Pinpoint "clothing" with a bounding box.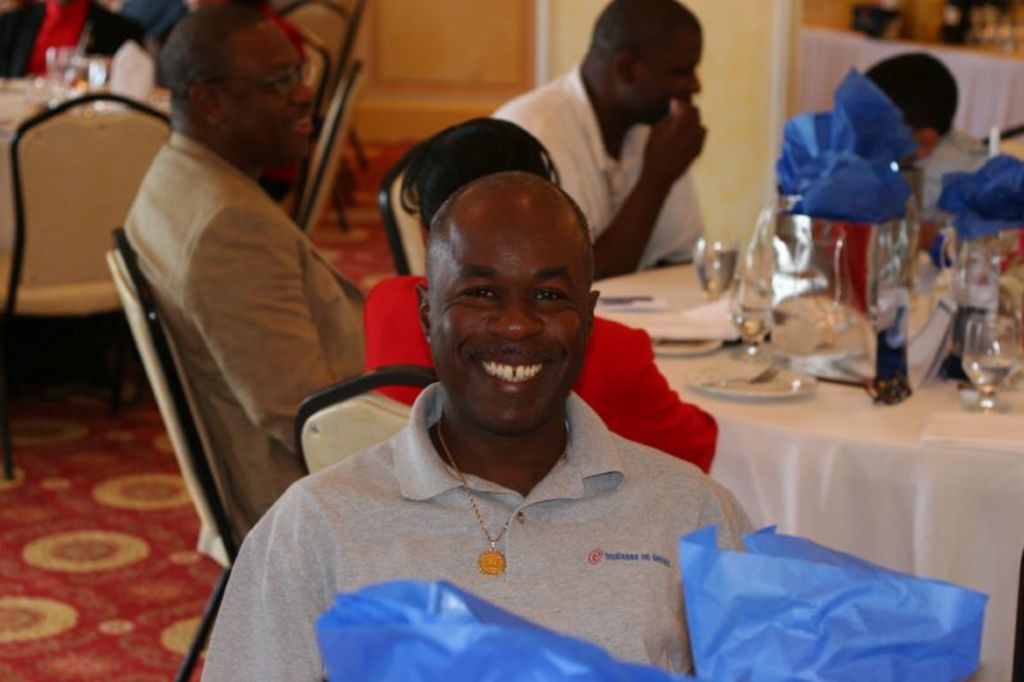
bbox(238, 371, 777, 658).
